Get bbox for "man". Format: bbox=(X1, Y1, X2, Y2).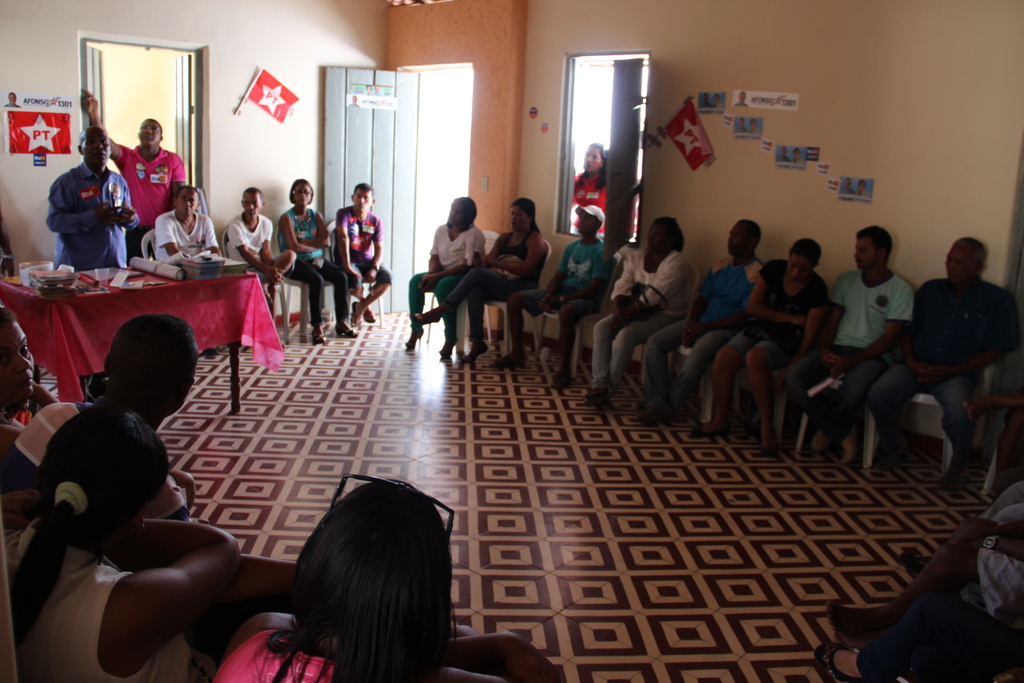
bbox=(491, 204, 615, 388).
